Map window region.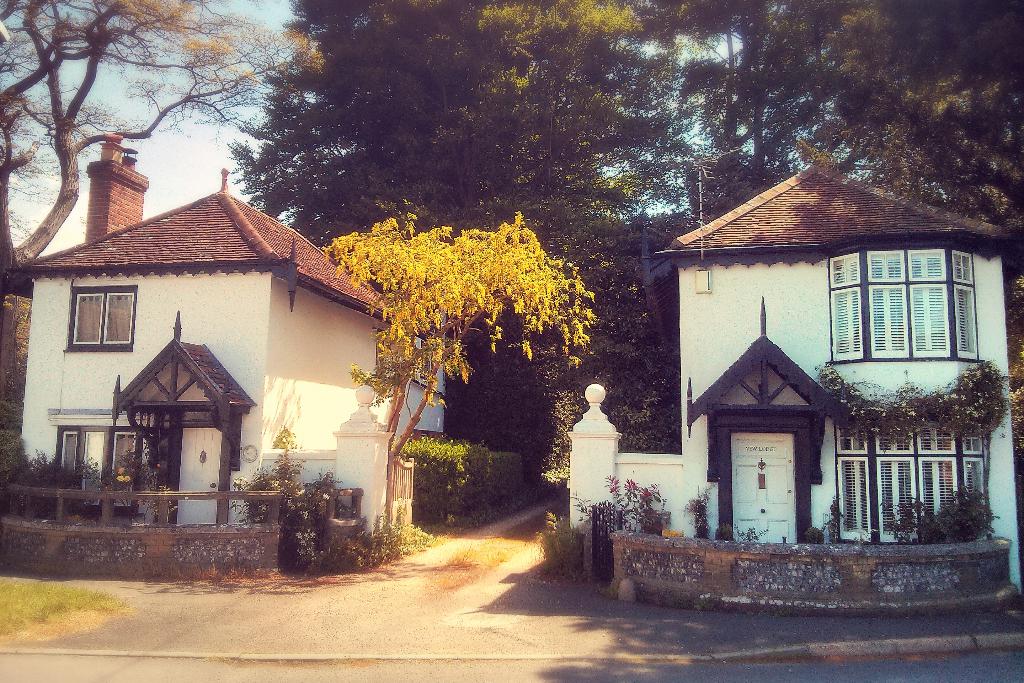
Mapped to bbox(836, 418, 990, 545).
